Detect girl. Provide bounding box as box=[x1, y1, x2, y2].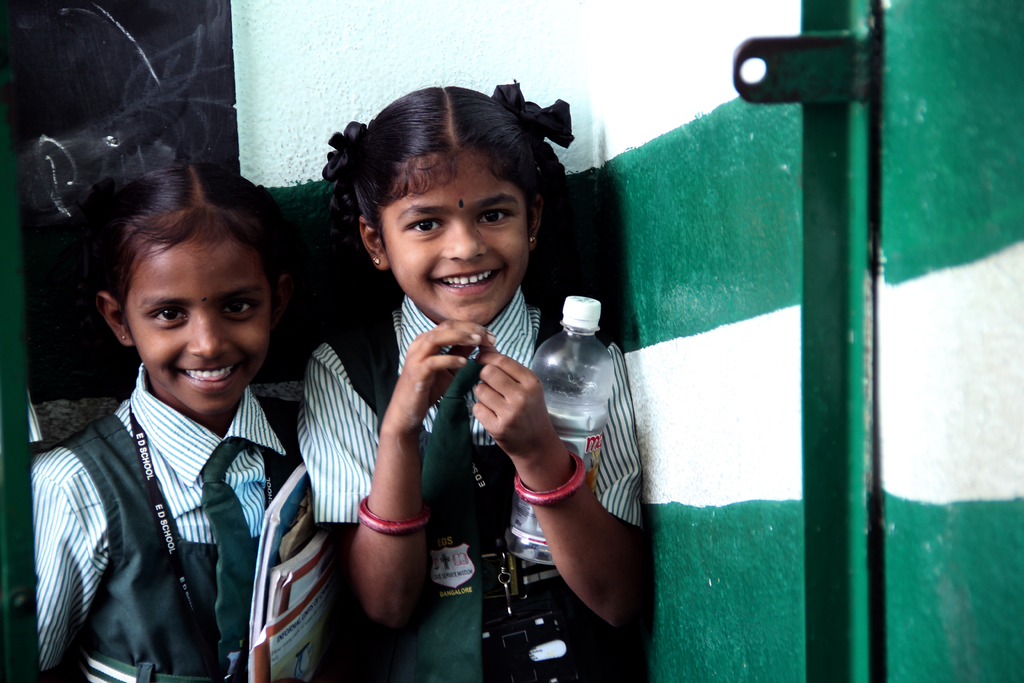
box=[32, 158, 306, 682].
